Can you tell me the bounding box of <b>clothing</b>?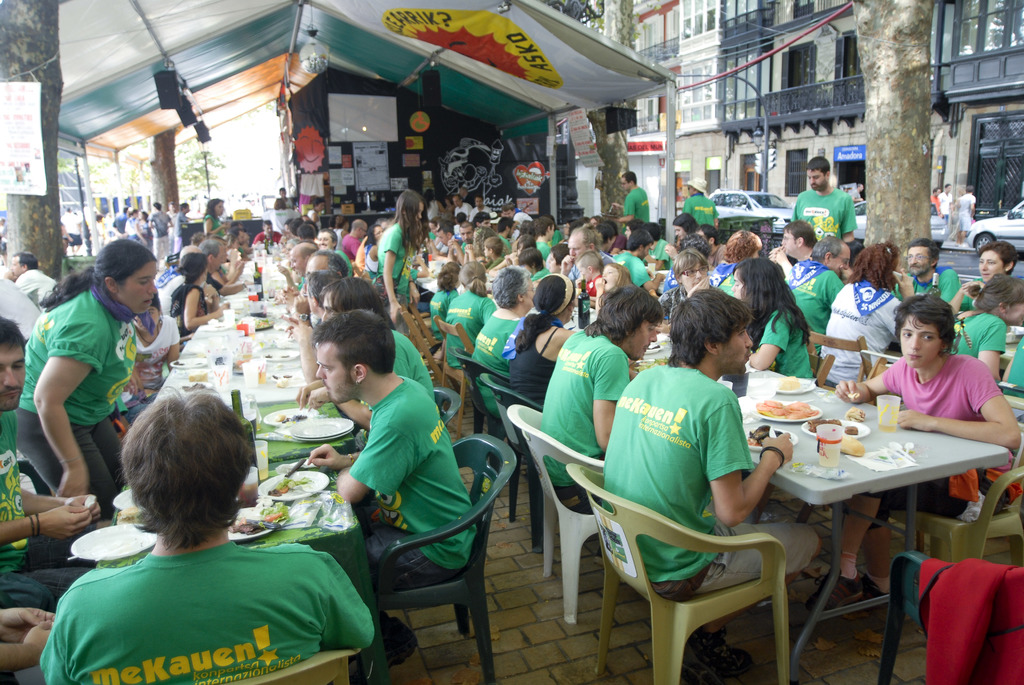
crop(172, 271, 191, 310).
